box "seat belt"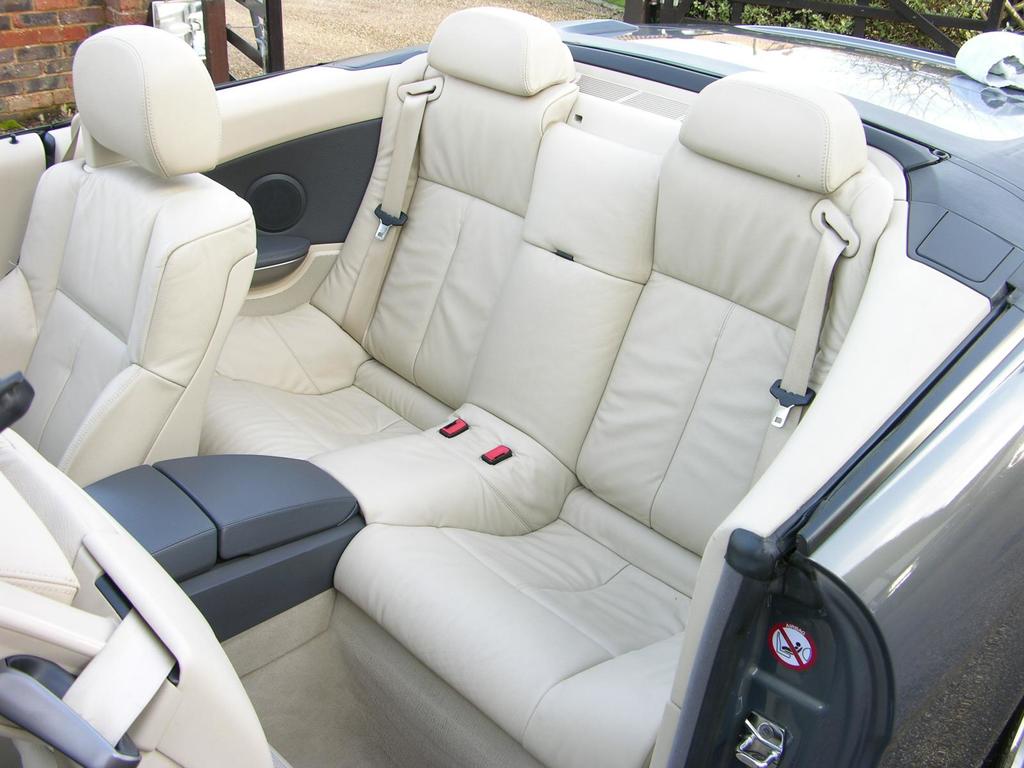
Rect(734, 218, 841, 499)
